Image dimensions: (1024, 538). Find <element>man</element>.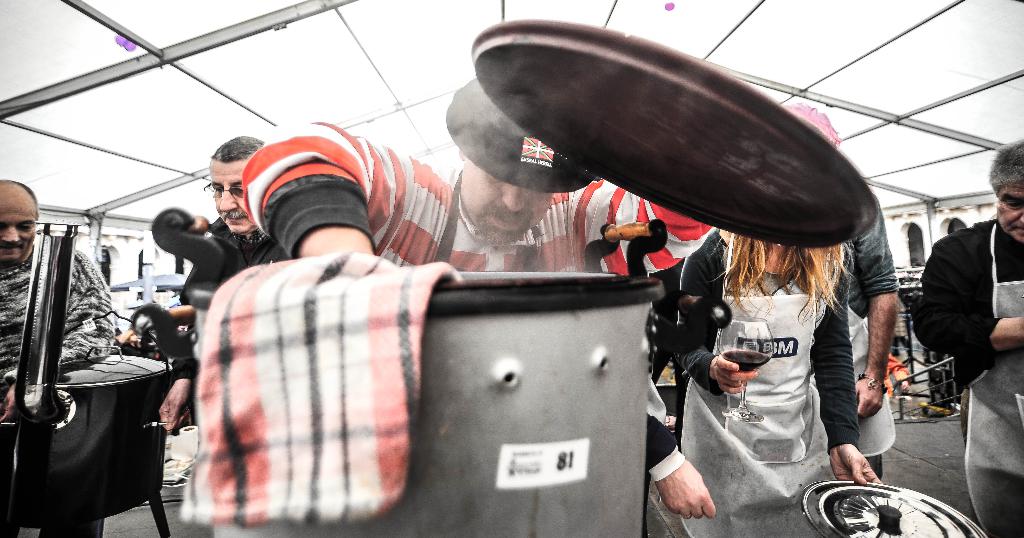
x1=0, y1=181, x2=116, y2=537.
